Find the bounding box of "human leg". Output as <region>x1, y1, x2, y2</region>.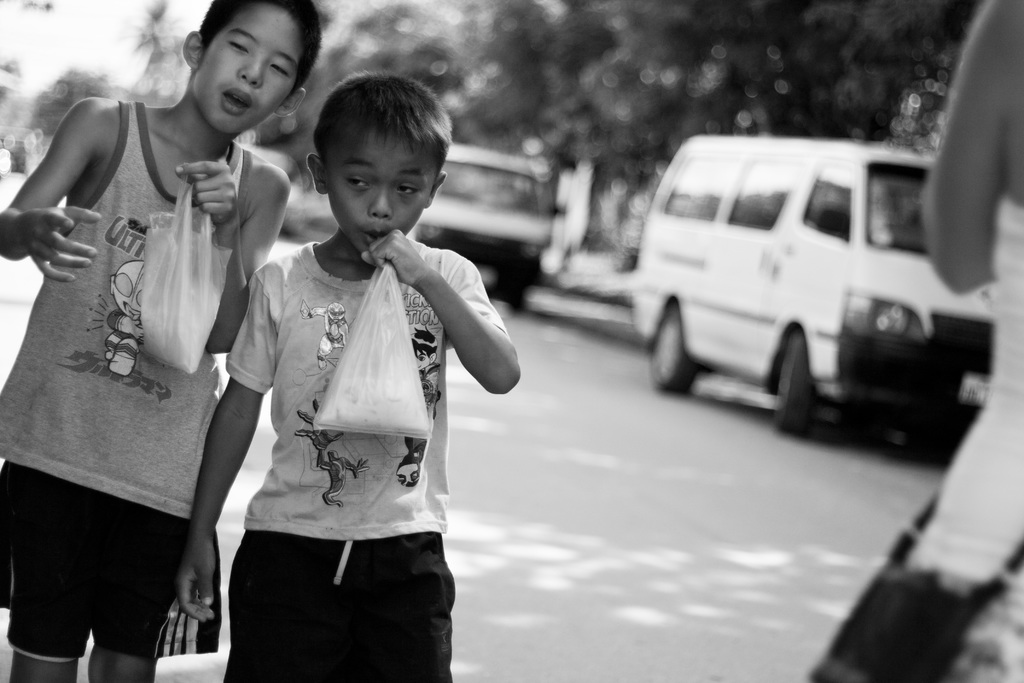
<region>92, 516, 173, 682</region>.
